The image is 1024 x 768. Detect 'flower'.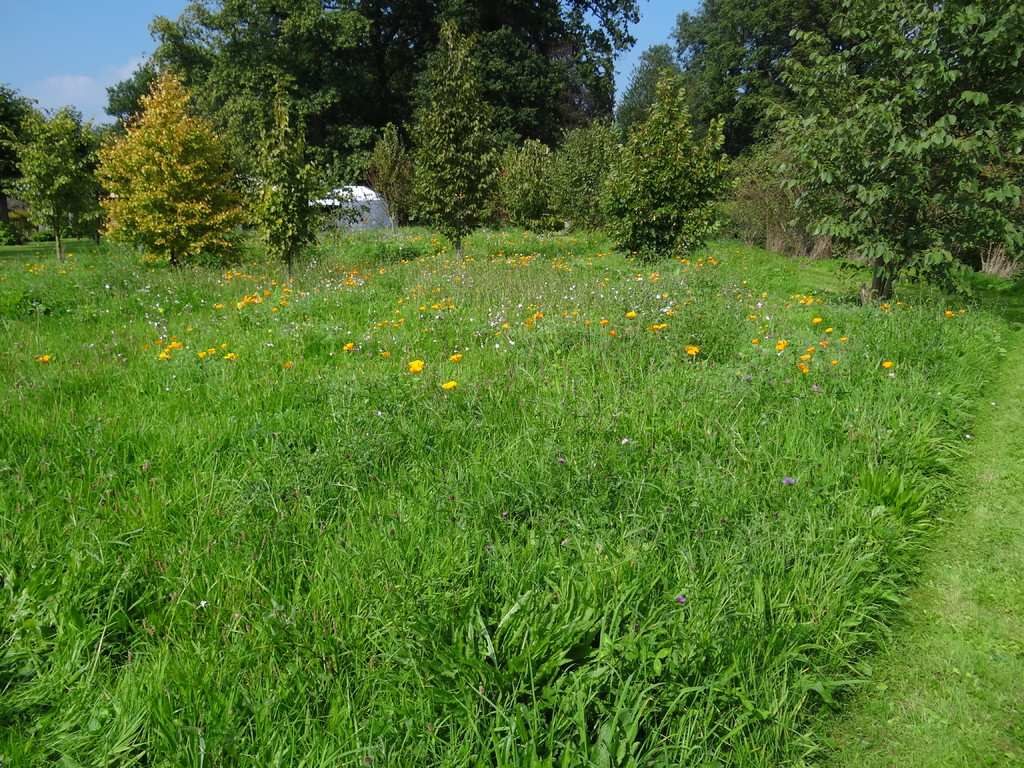
Detection: (x1=941, y1=309, x2=955, y2=318).
